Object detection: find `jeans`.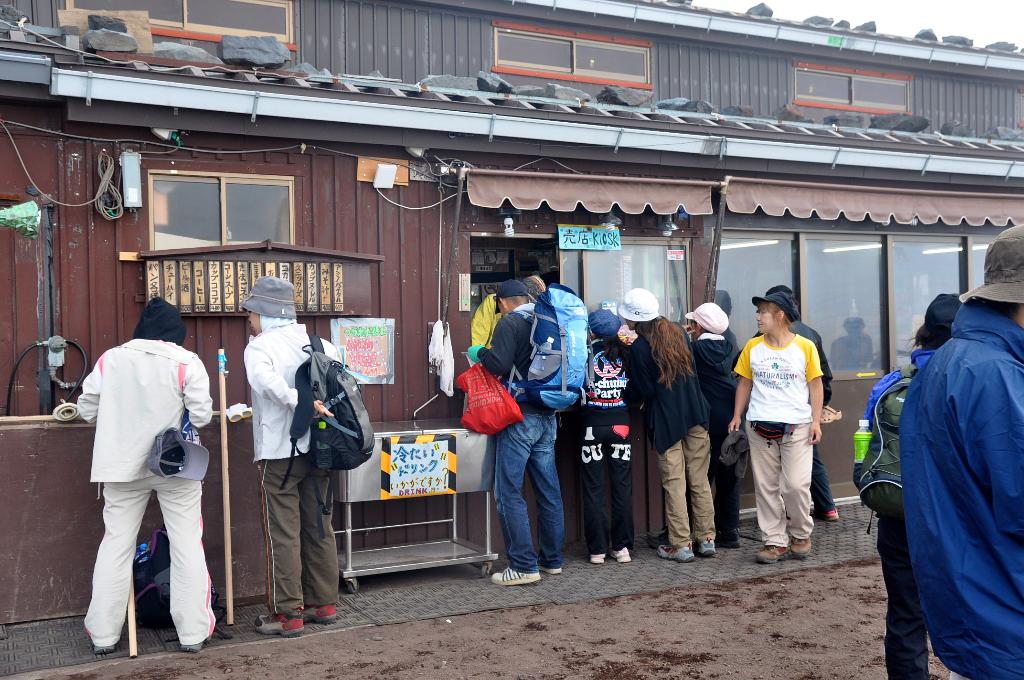
490:405:572:590.
